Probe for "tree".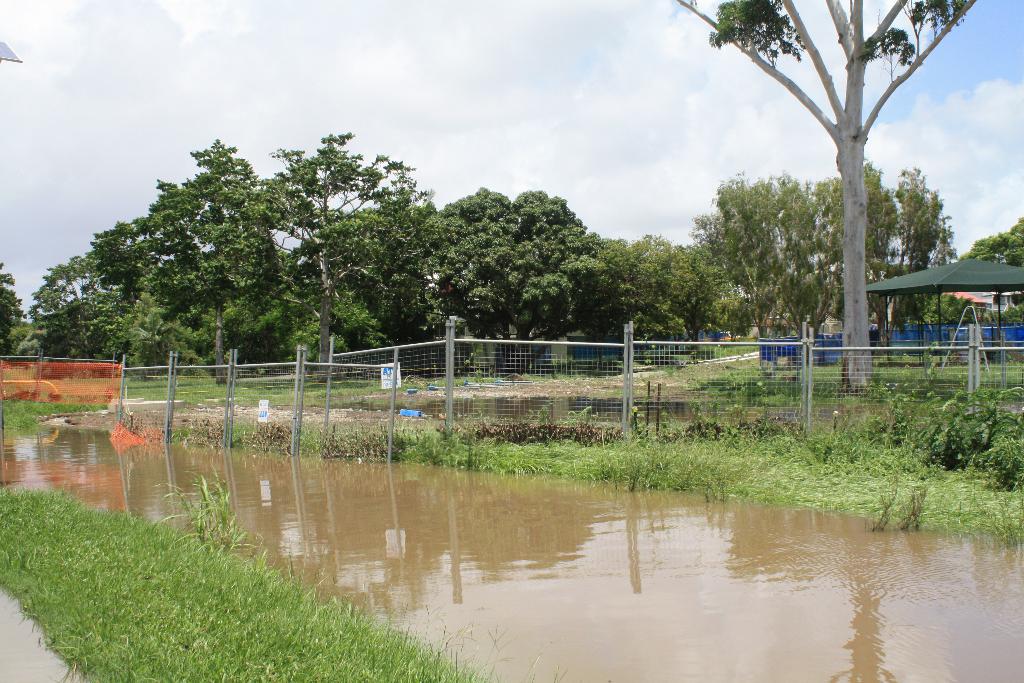
Probe result: bbox(166, 242, 284, 354).
